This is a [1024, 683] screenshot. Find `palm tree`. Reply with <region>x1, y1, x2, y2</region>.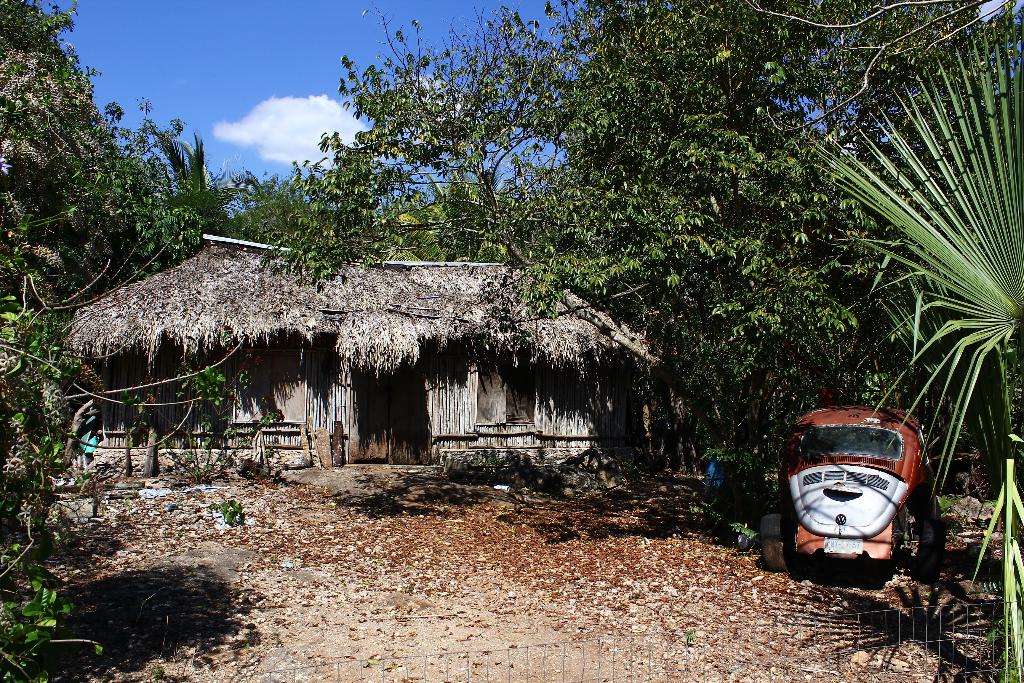
<region>768, 63, 1004, 482</region>.
